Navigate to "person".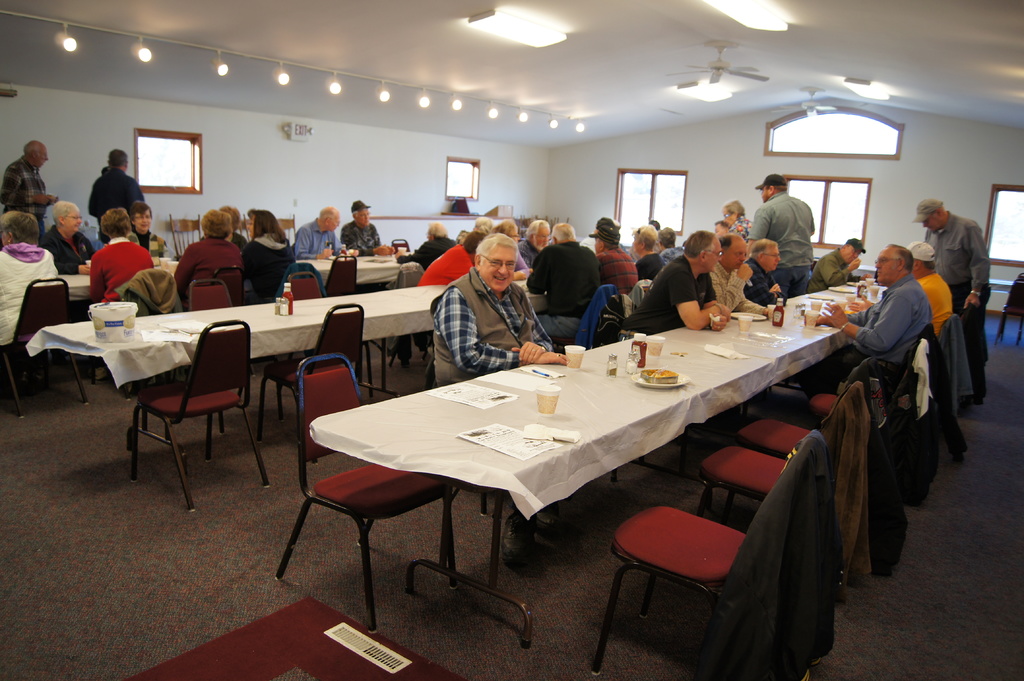
Navigation target: <bbox>84, 146, 156, 225</bbox>.
